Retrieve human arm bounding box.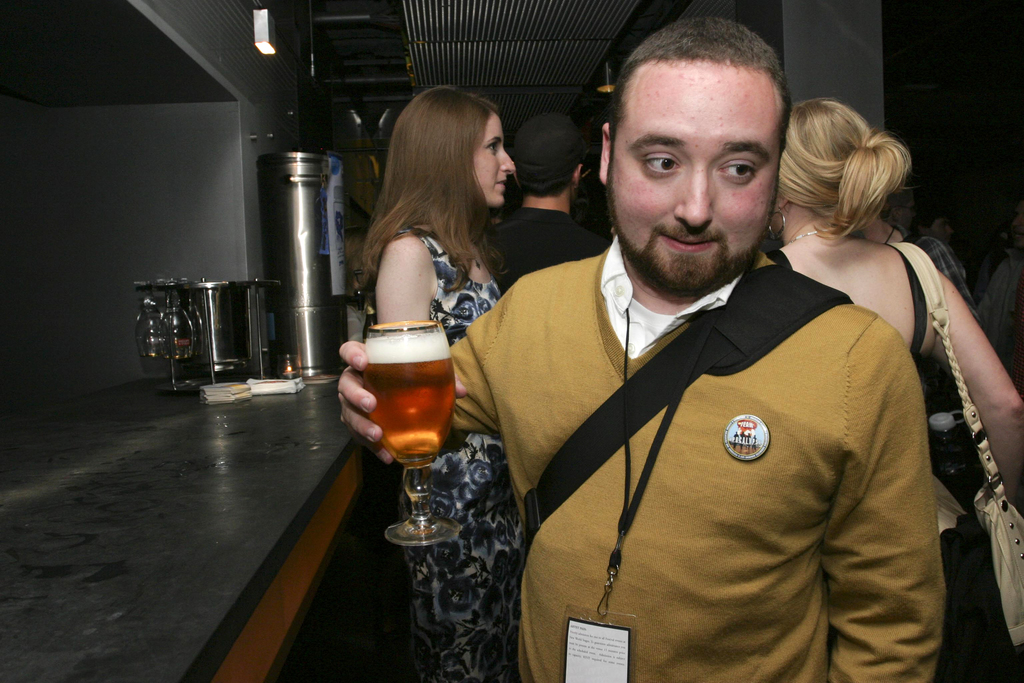
Bounding box: {"left": 974, "top": 252, "right": 1022, "bottom": 373}.
